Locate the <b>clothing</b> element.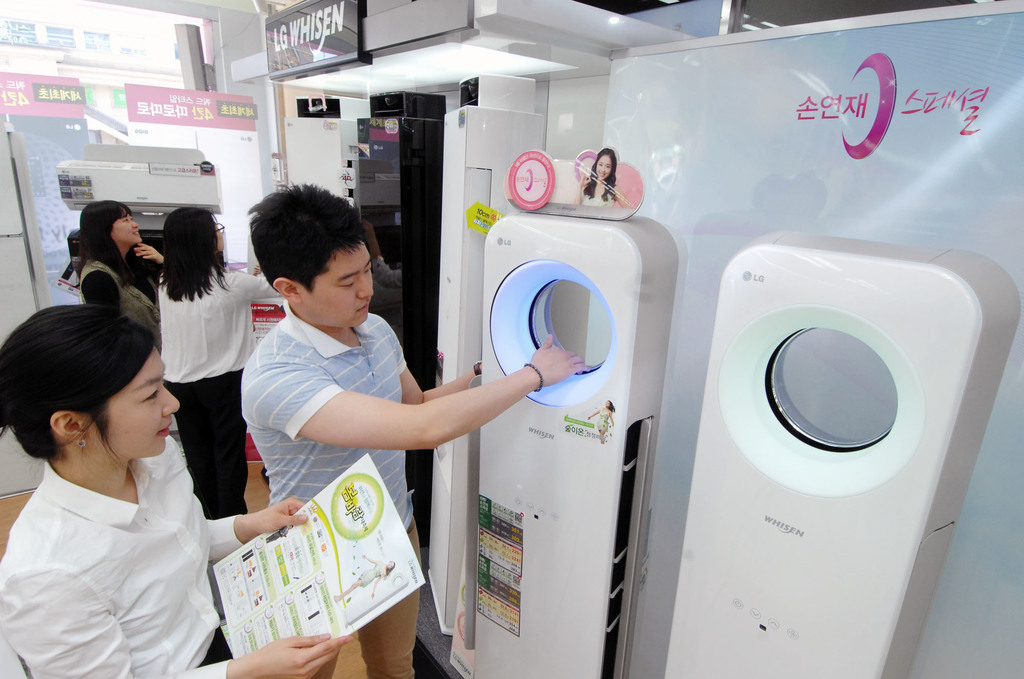
Element bbox: [165,360,261,543].
